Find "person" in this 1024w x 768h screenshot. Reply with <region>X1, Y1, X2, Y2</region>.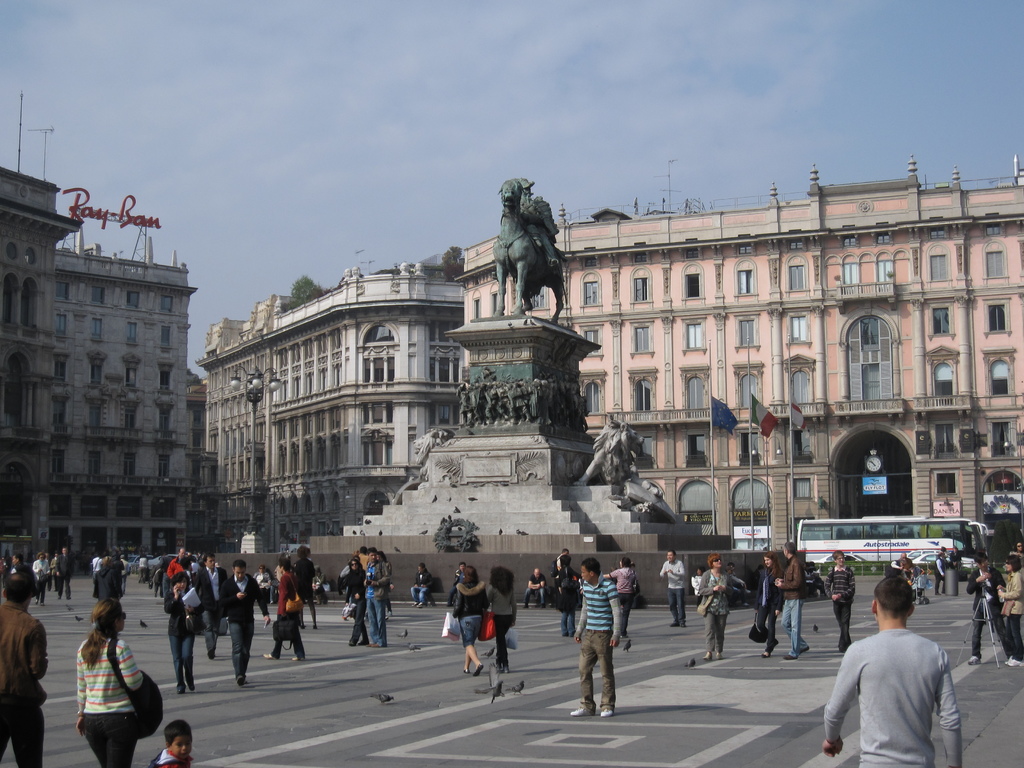
<region>520, 177, 561, 266</region>.
